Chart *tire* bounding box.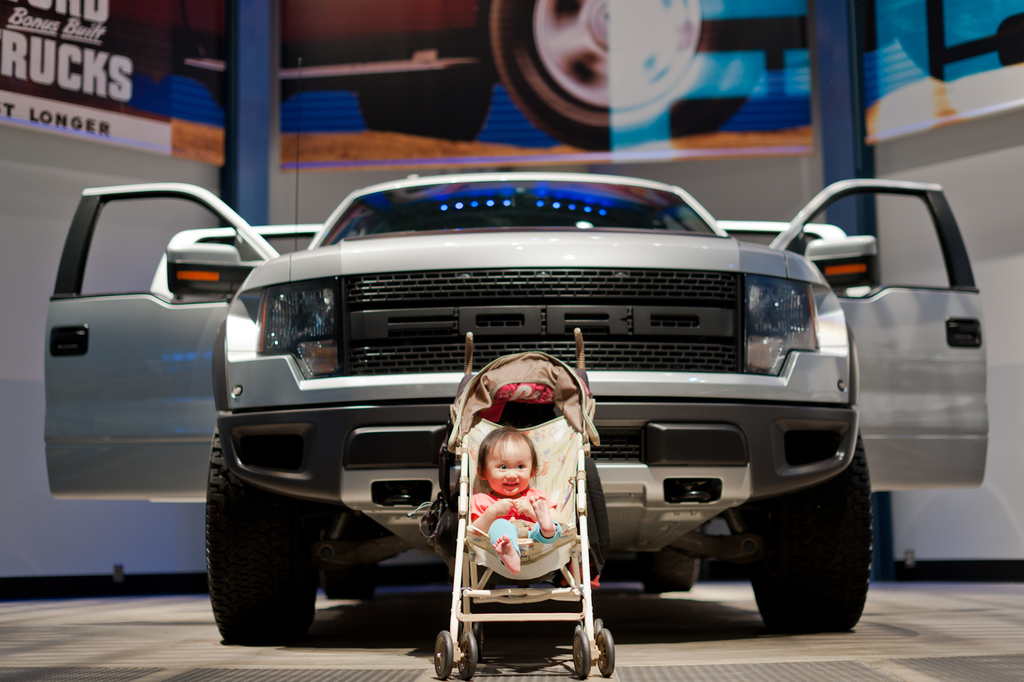
Charted: {"x1": 636, "y1": 528, "x2": 701, "y2": 593}.
